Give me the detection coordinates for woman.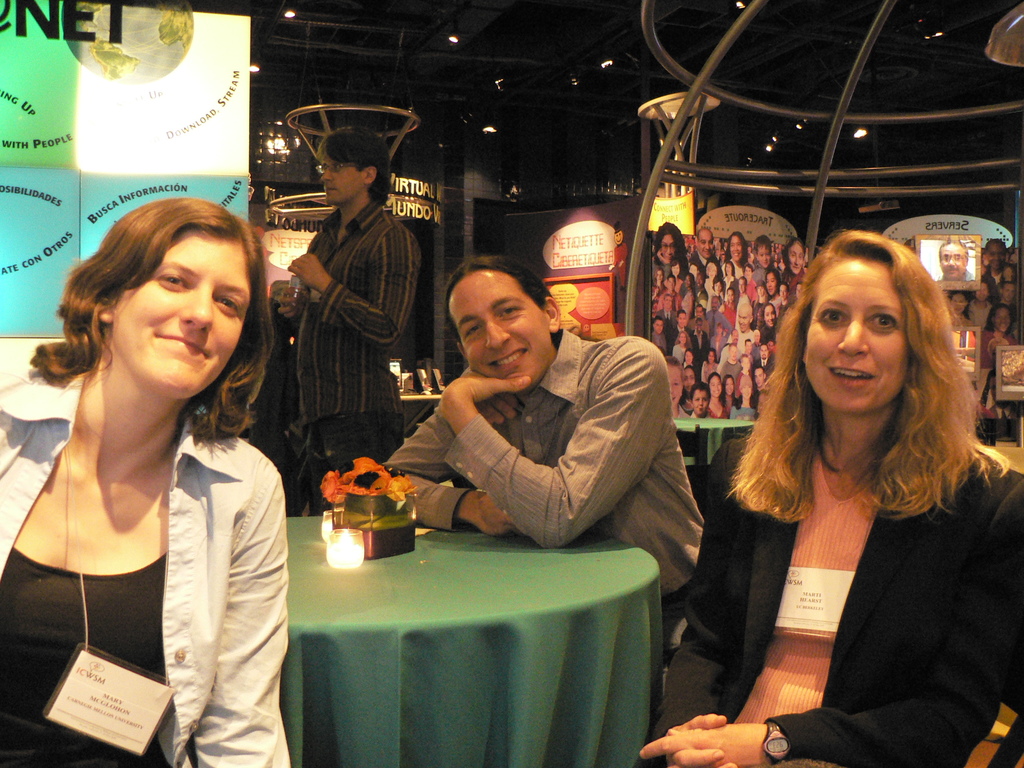
(634, 230, 1023, 767).
